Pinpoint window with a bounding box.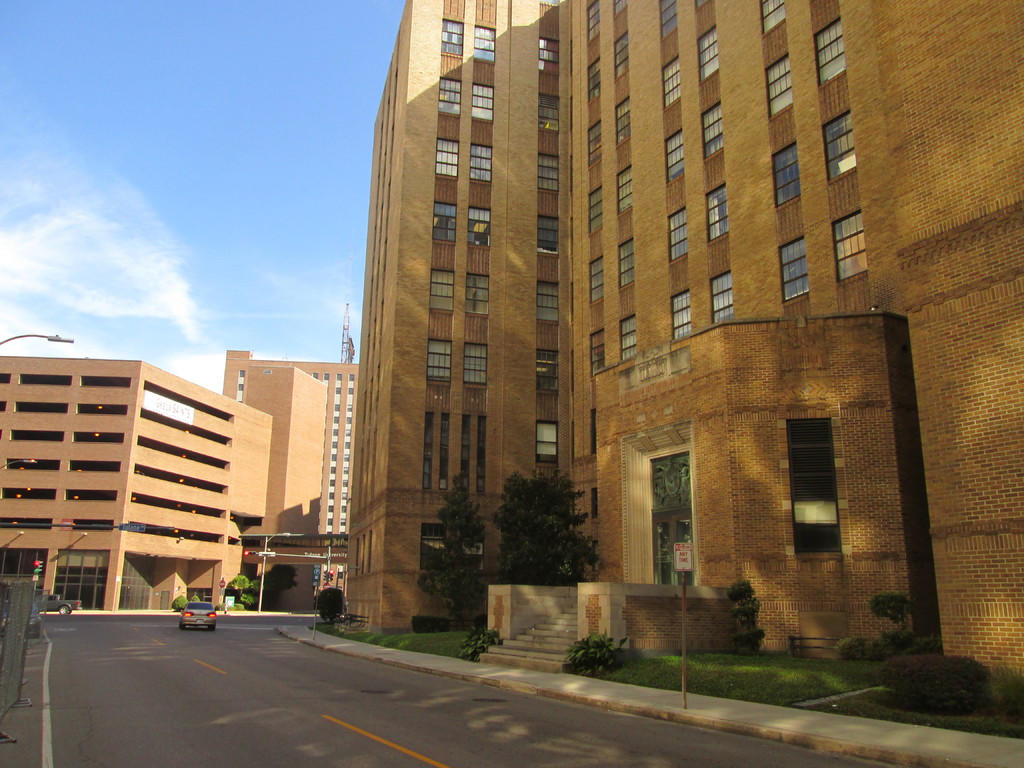
locate(541, 217, 558, 254).
